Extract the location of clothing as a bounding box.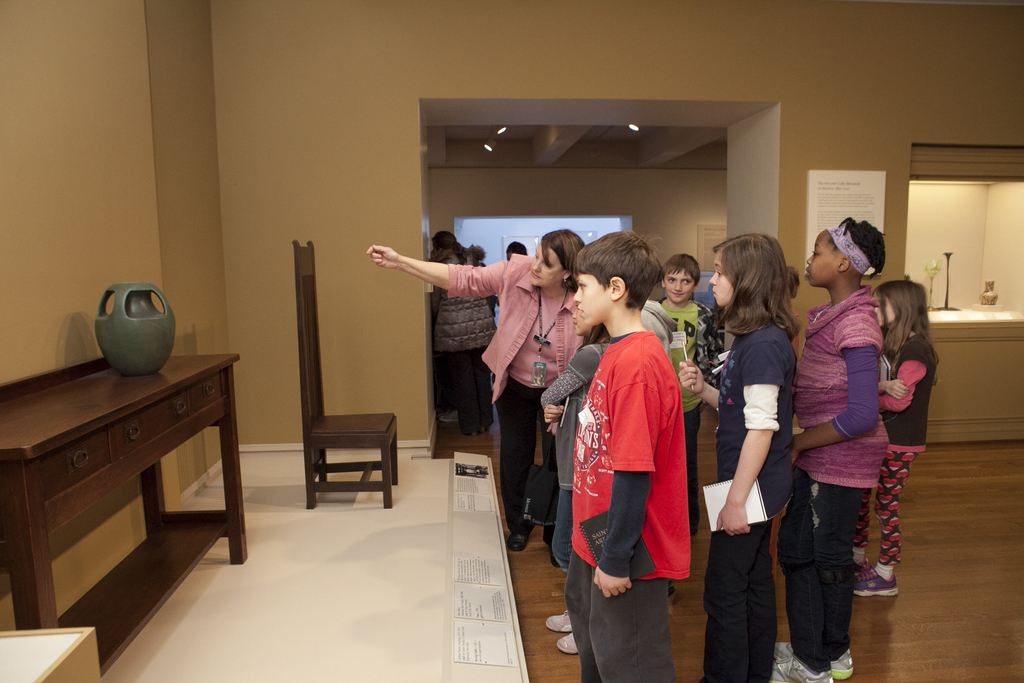
429, 249, 493, 428.
